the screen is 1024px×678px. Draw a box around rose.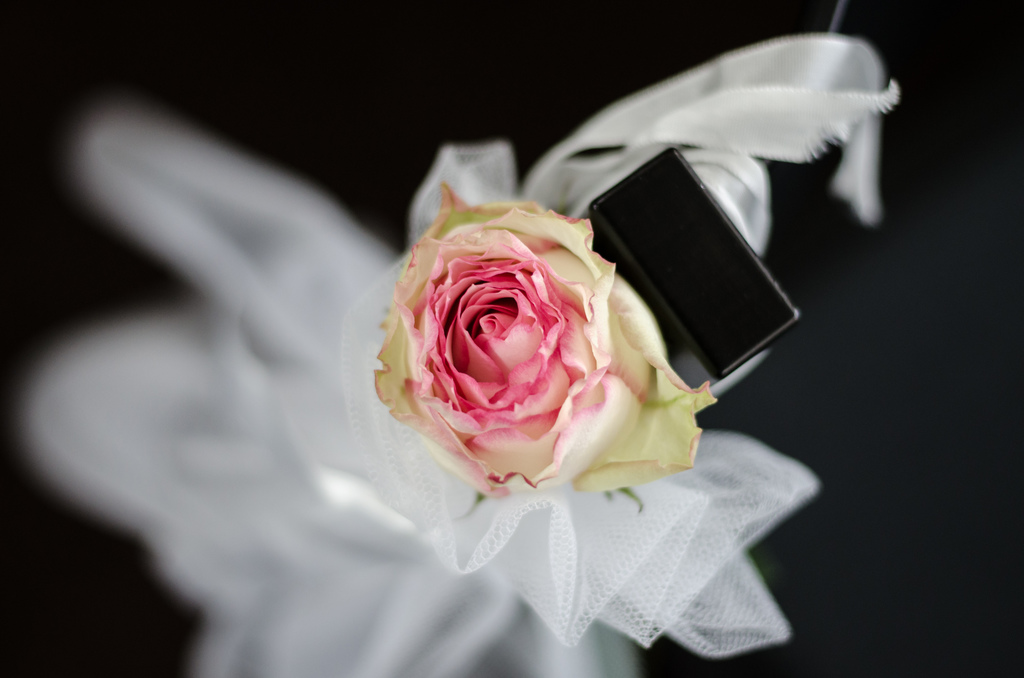
select_region(369, 182, 723, 490).
